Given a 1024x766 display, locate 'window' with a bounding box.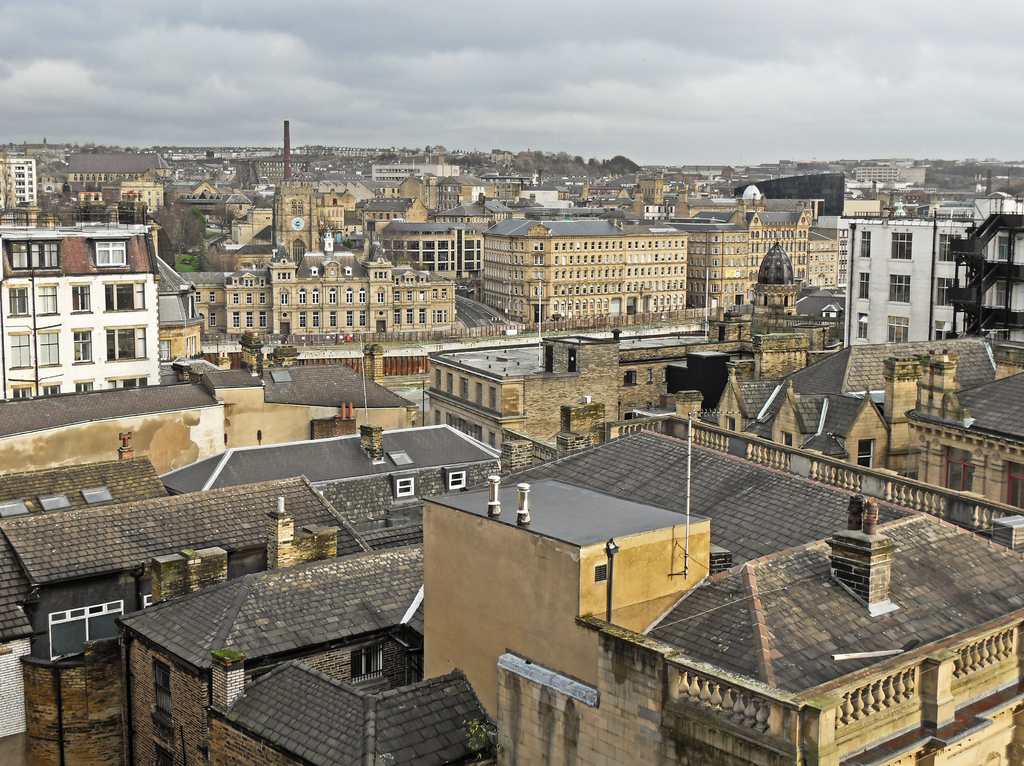
Located: region(626, 372, 636, 386).
